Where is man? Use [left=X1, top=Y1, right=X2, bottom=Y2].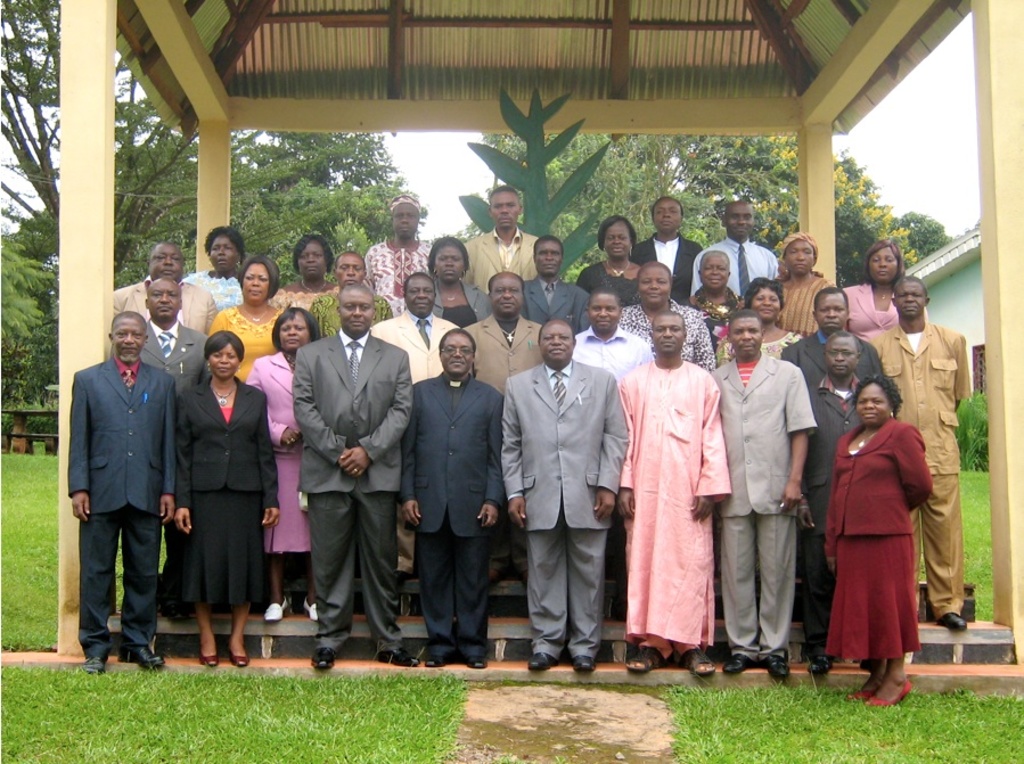
[left=523, top=236, right=598, bottom=340].
